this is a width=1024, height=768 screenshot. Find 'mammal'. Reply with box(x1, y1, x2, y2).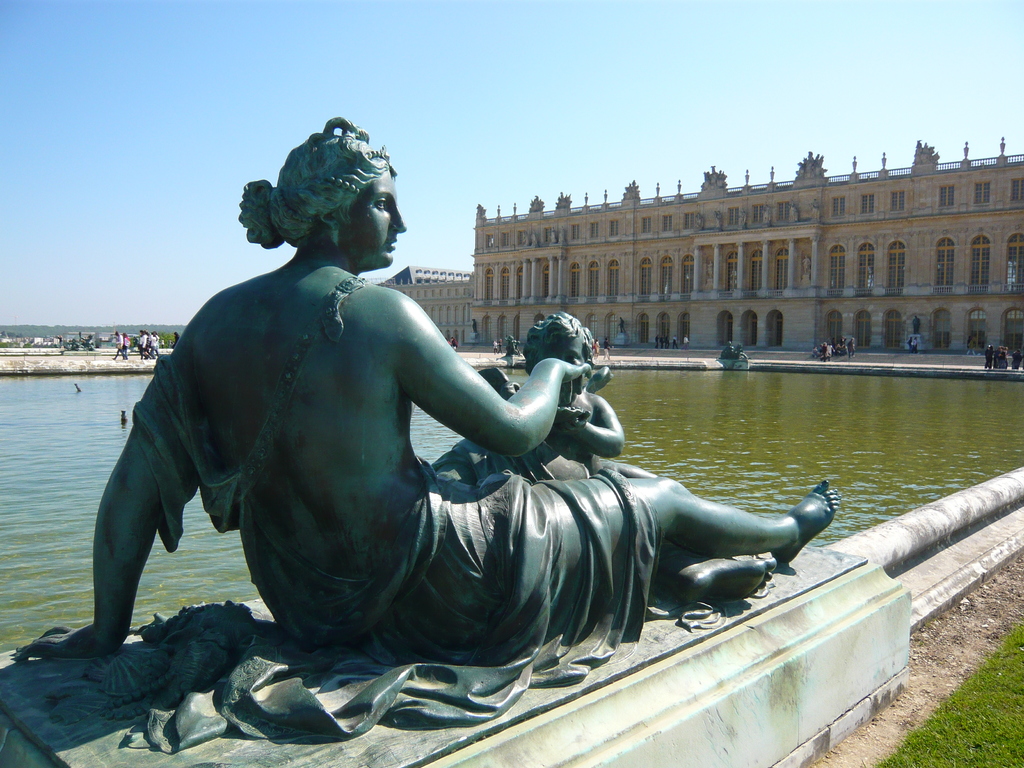
box(594, 339, 599, 355).
